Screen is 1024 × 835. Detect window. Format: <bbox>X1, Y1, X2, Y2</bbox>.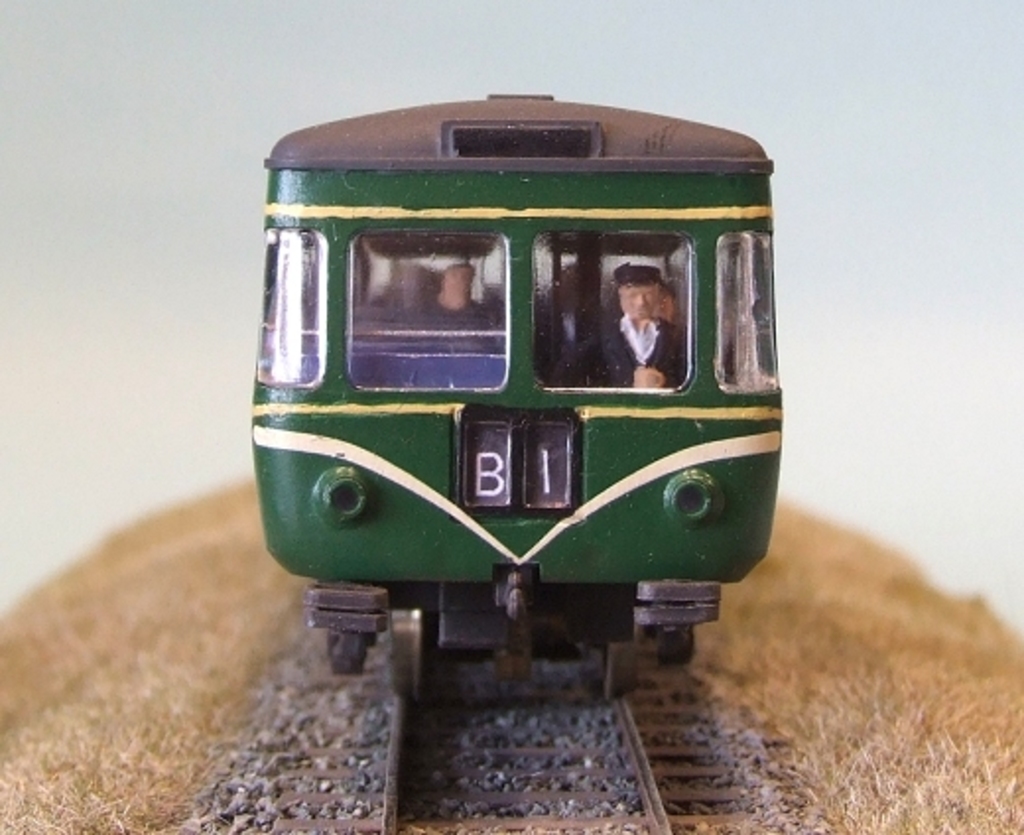
<bbox>339, 225, 514, 404</bbox>.
